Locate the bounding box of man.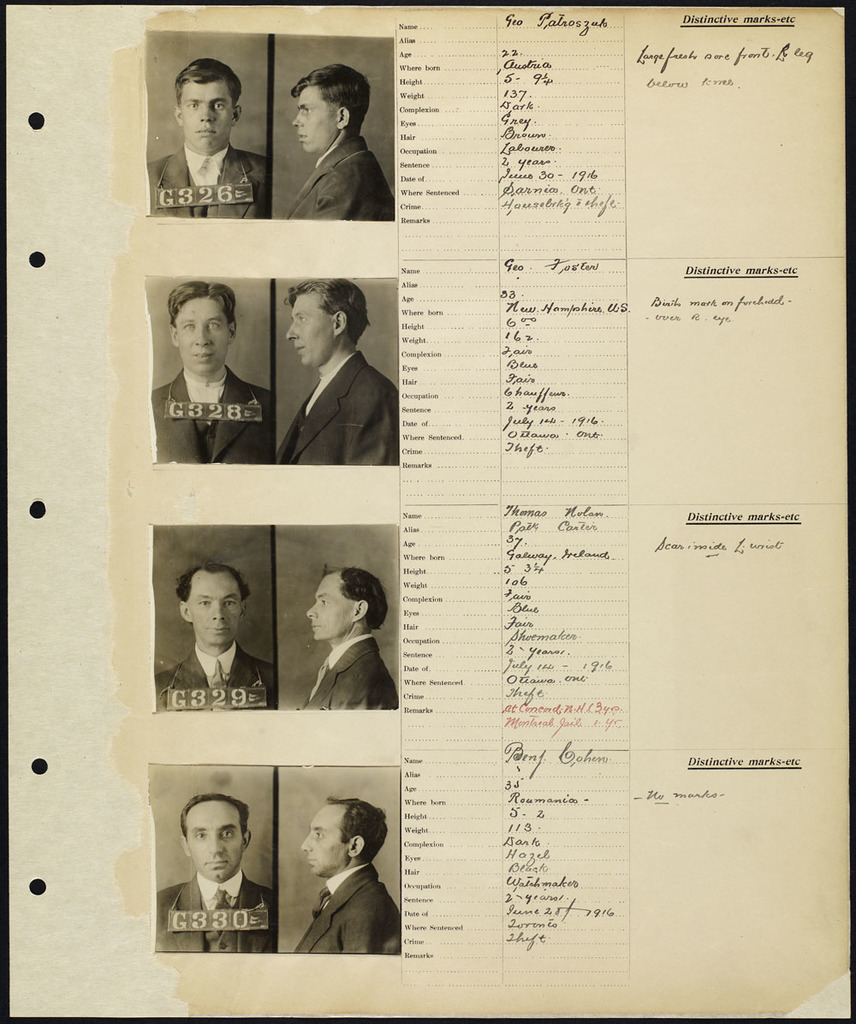
Bounding box: l=154, t=565, r=274, b=710.
